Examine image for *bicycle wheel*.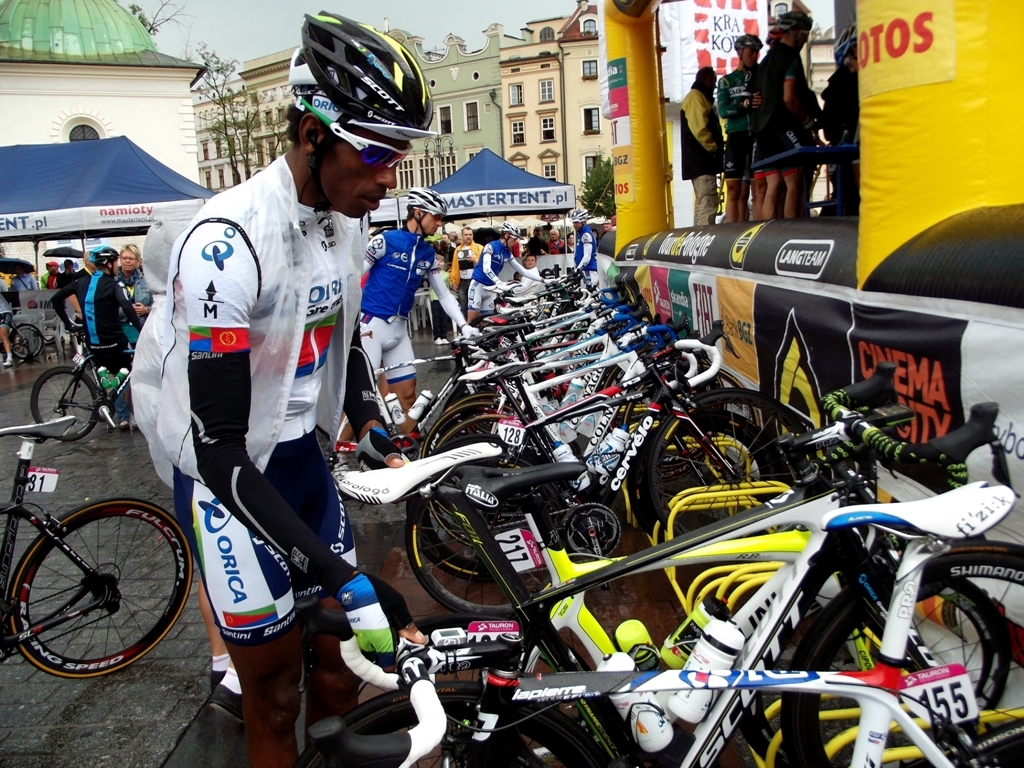
Examination result: left=773, top=534, right=1023, bottom=767.
